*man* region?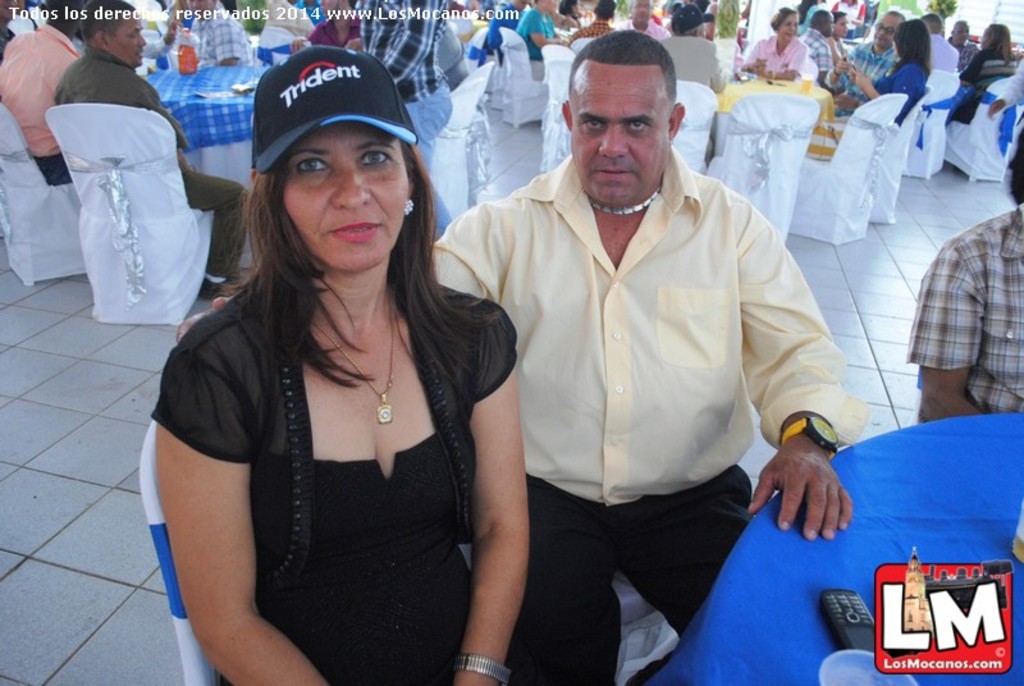
<box>426,20,873,685</box>
